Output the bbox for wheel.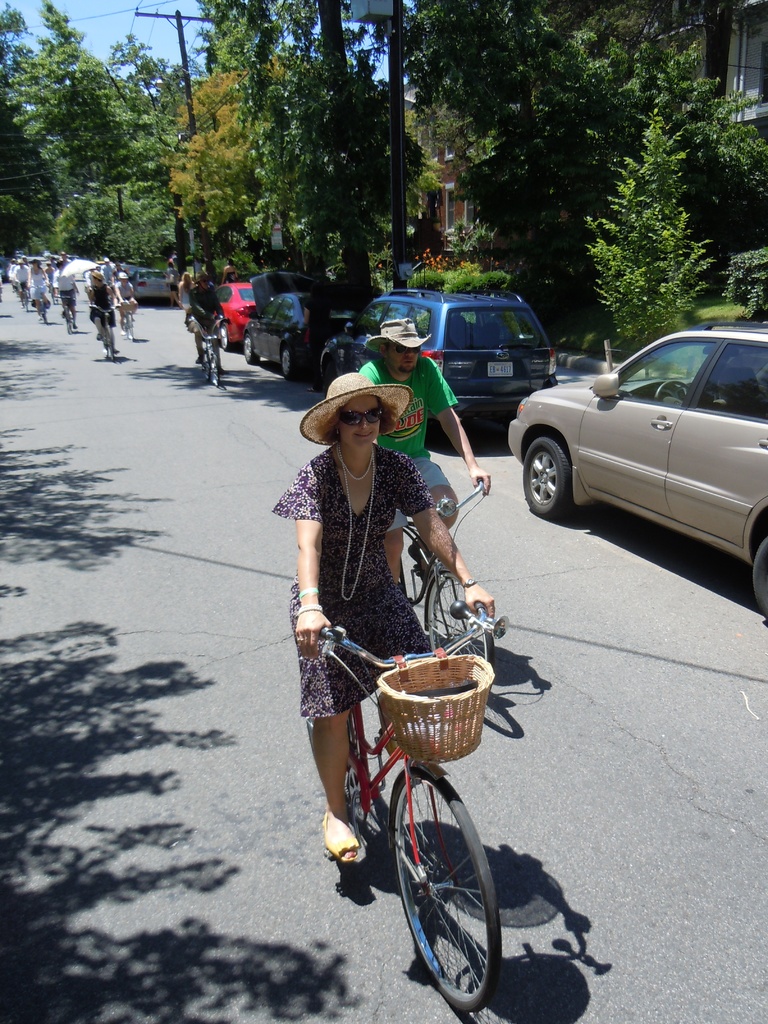
region(426, 570, 499, 685).
